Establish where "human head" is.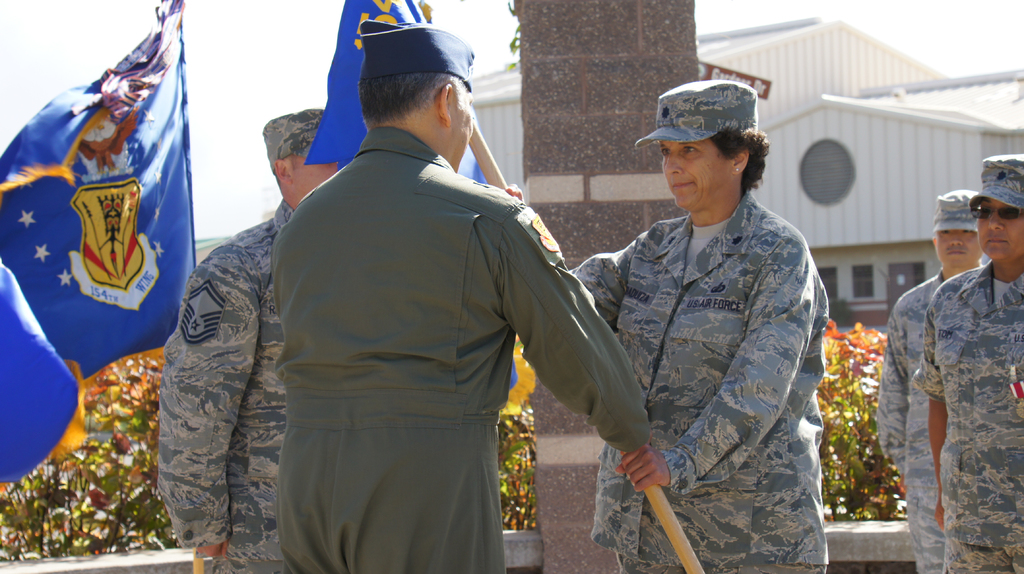
Established at l=367, t=26, r=479, b=163.
